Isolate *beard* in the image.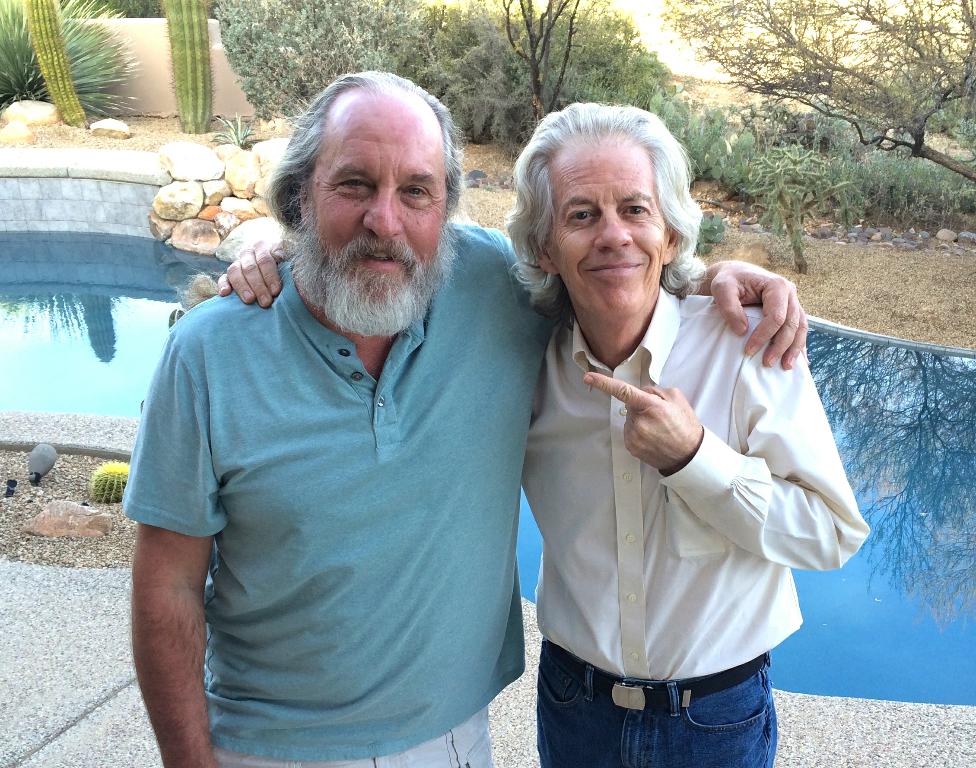
Isolated region: (x1=279, y1=154, x2=442, y2=320).
